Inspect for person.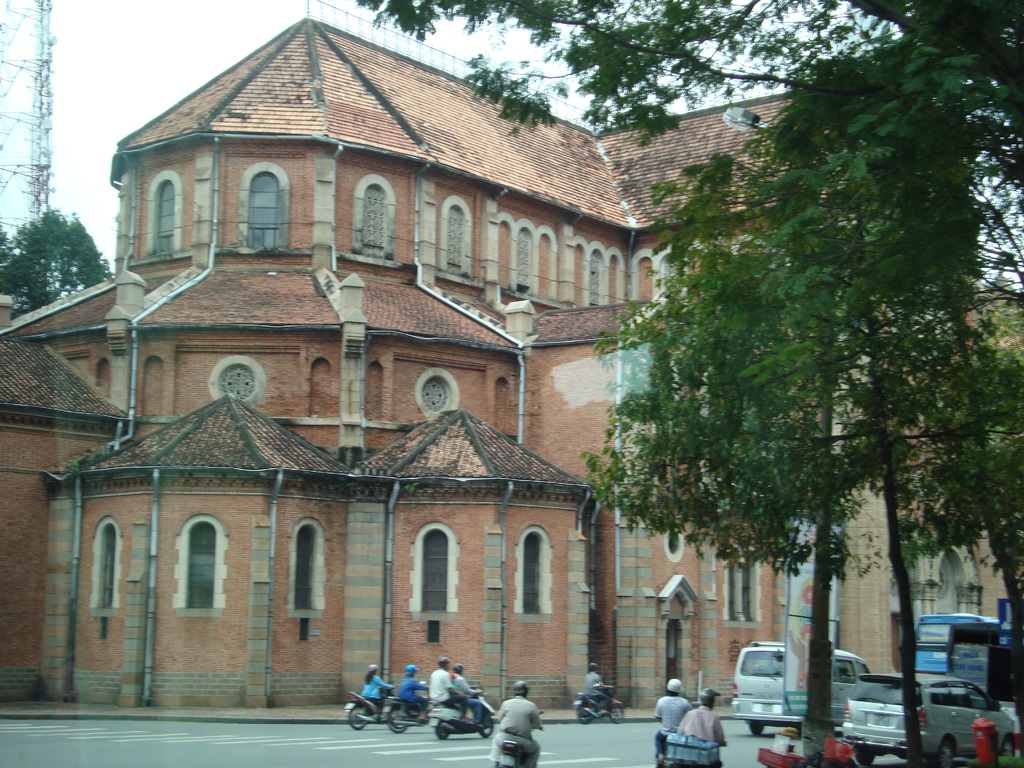
Inspection: <bbox>587, 660, 612, 696</bbox>.
